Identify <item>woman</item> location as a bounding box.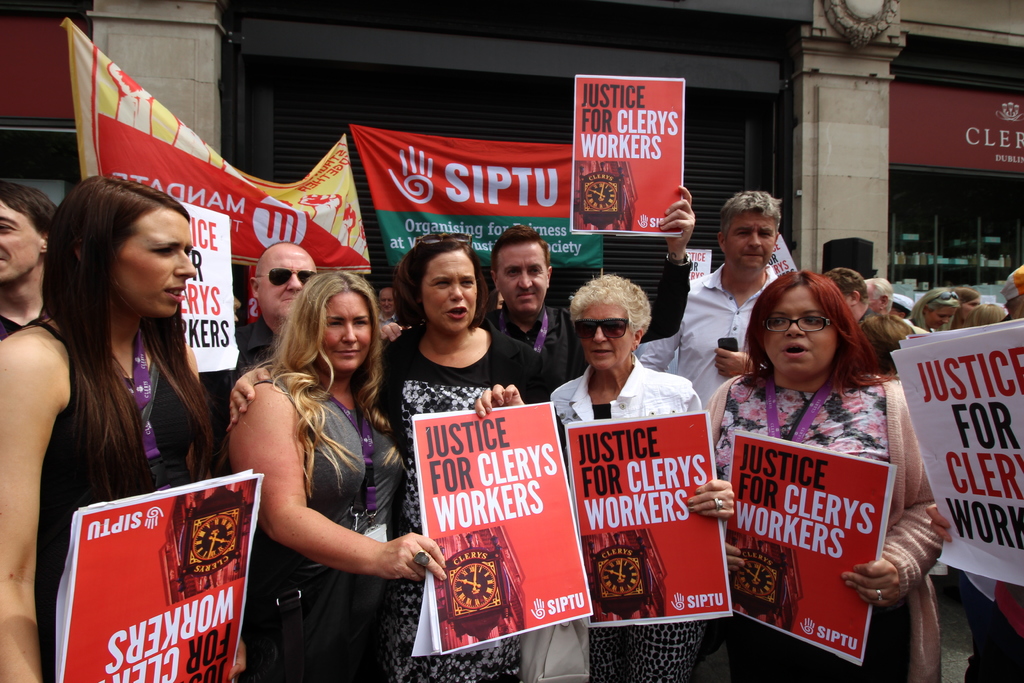
(227,226,558,682).
